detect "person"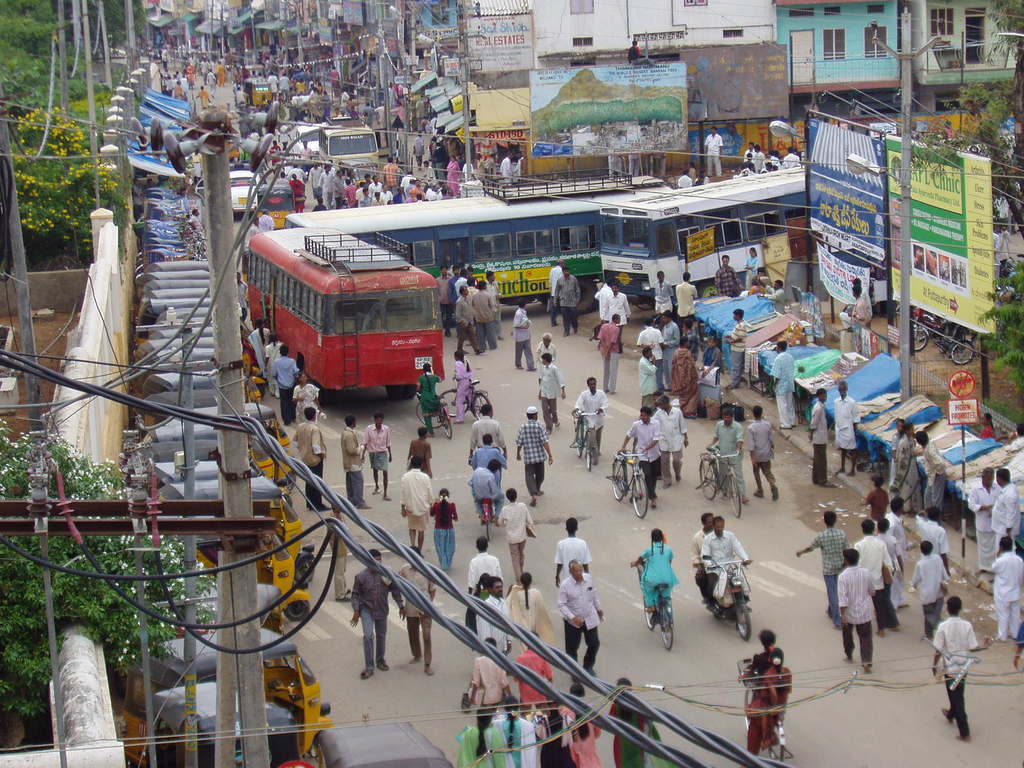
l=655, t=269, r=675, b=314
